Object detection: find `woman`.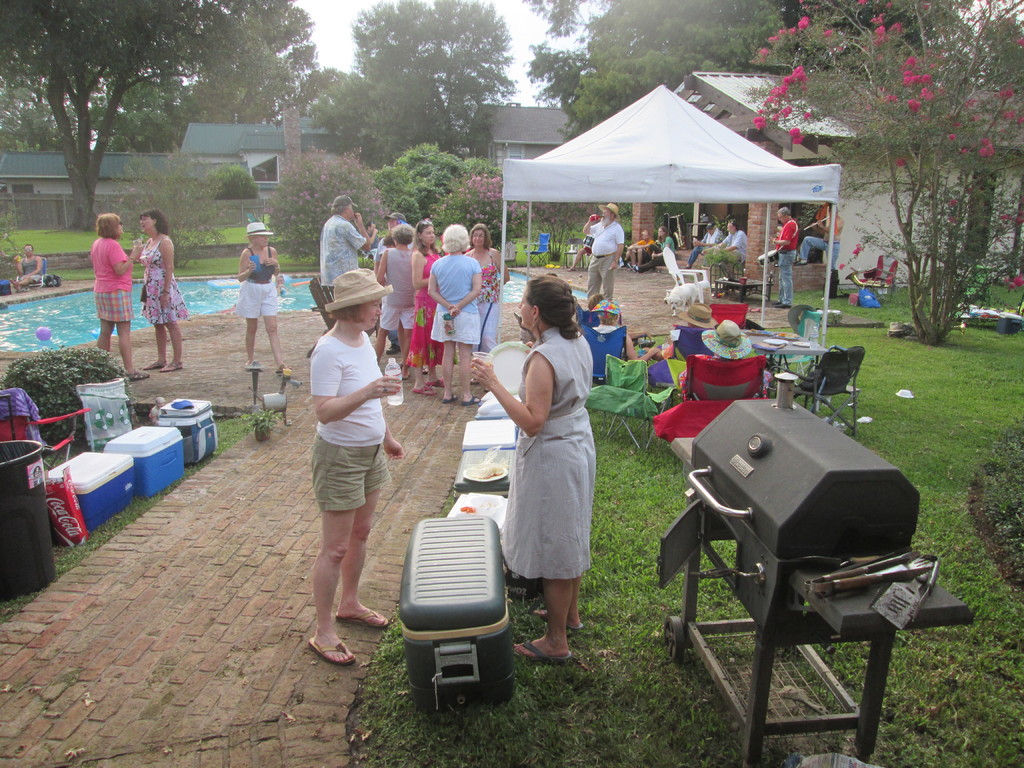
<region>312, 265, 406, 663</region>.
